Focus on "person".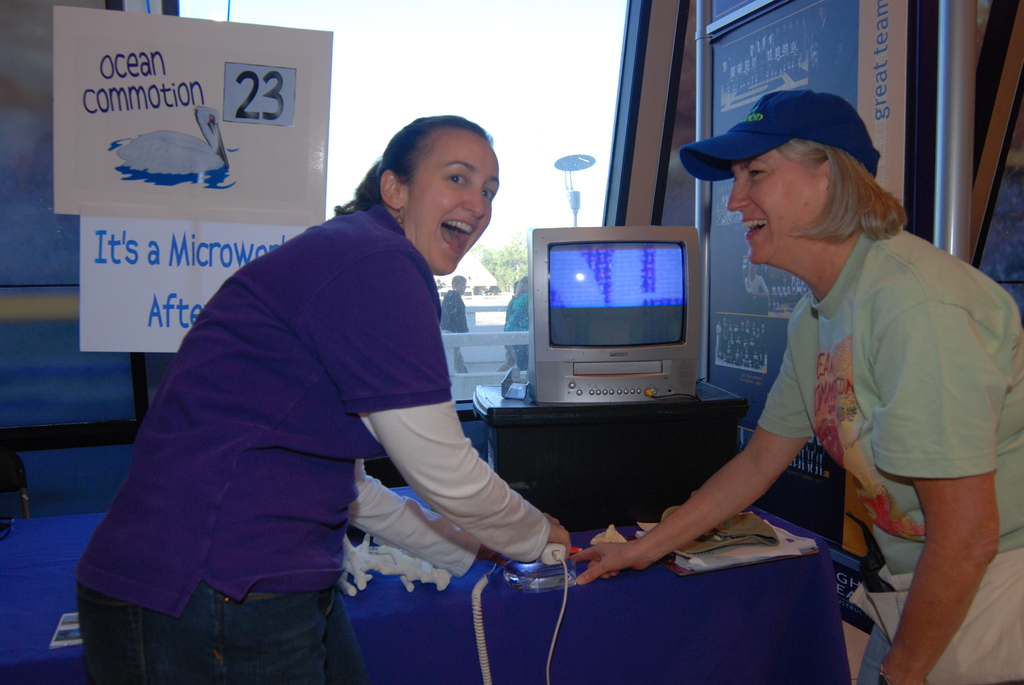
Focused at detection(560, 91, 1023, 684).
